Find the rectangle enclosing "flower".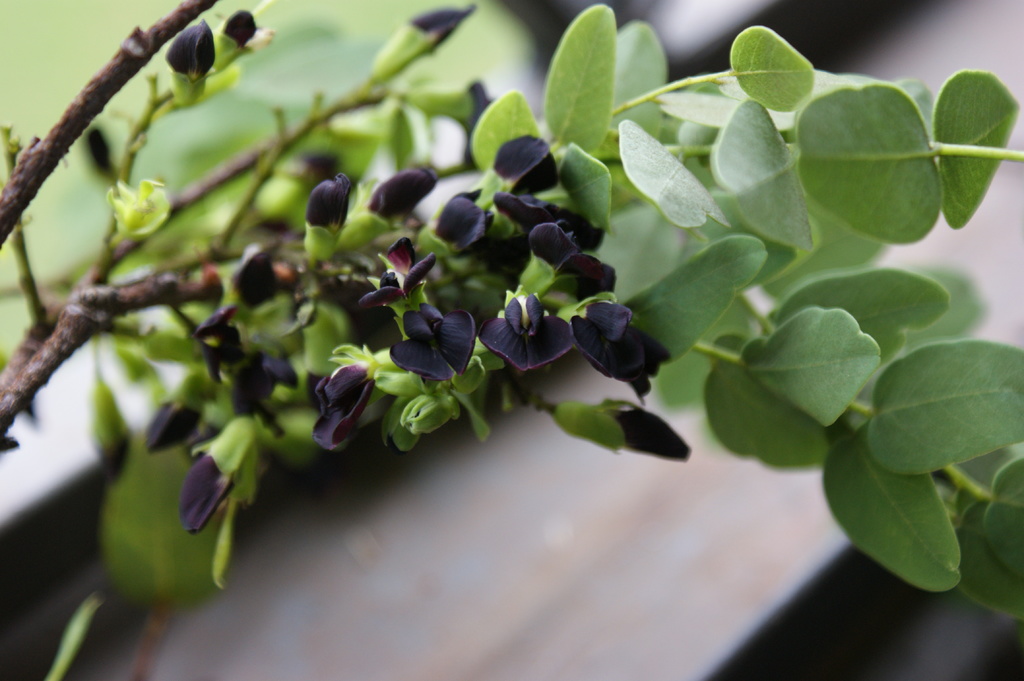
l=600, t=402, r=701, b=463.
